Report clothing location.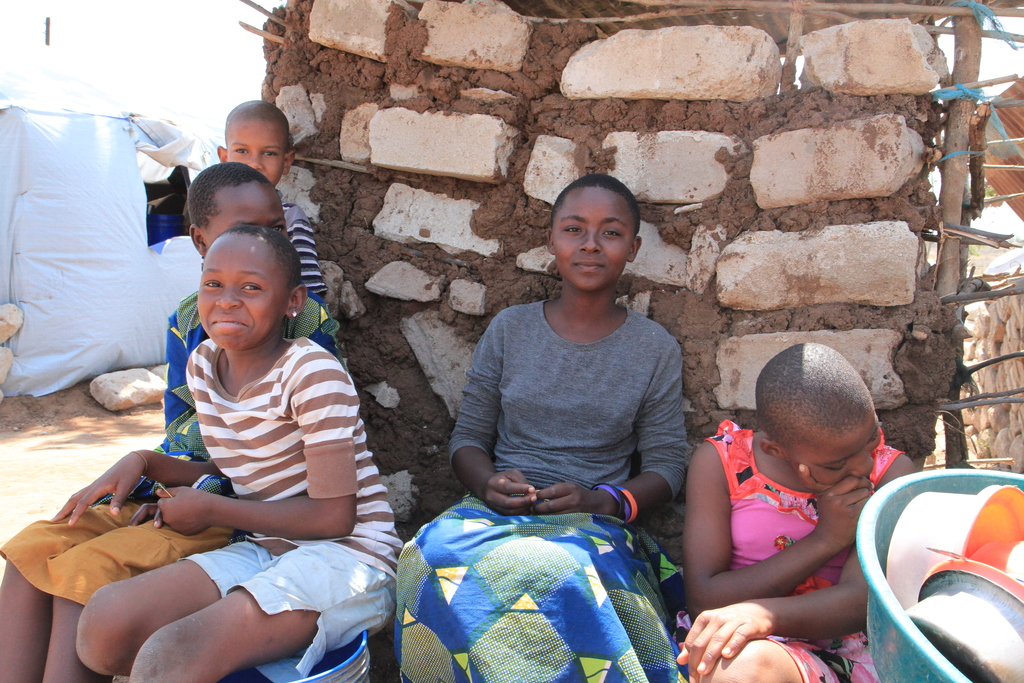
Report: left=175, top=336, right=408, bottom=682.
